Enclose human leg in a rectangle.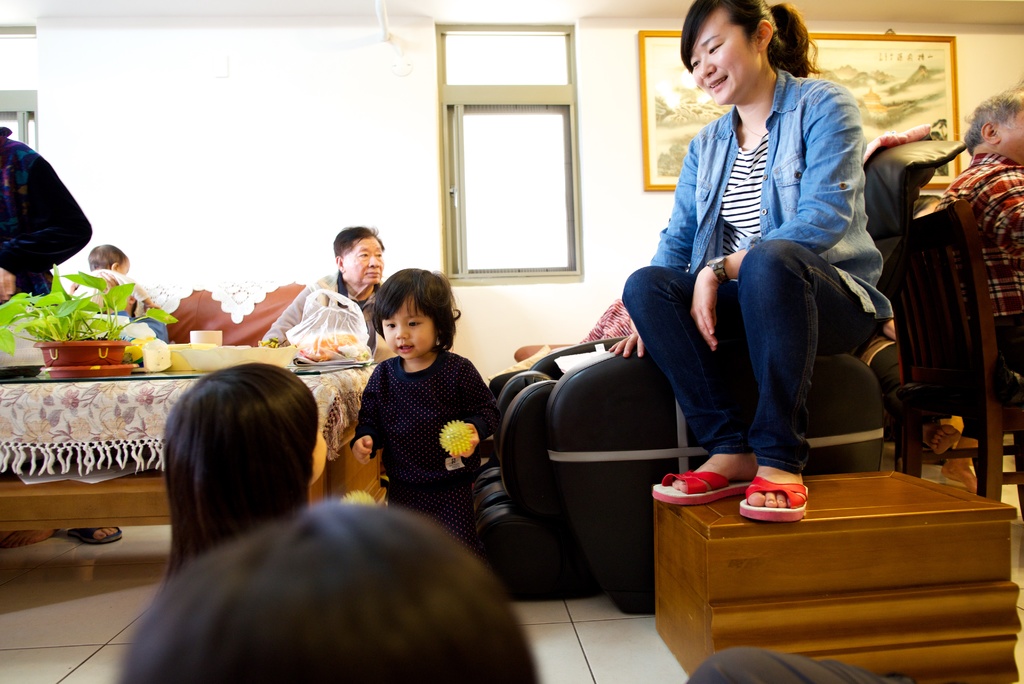
[731,236,886,523].
